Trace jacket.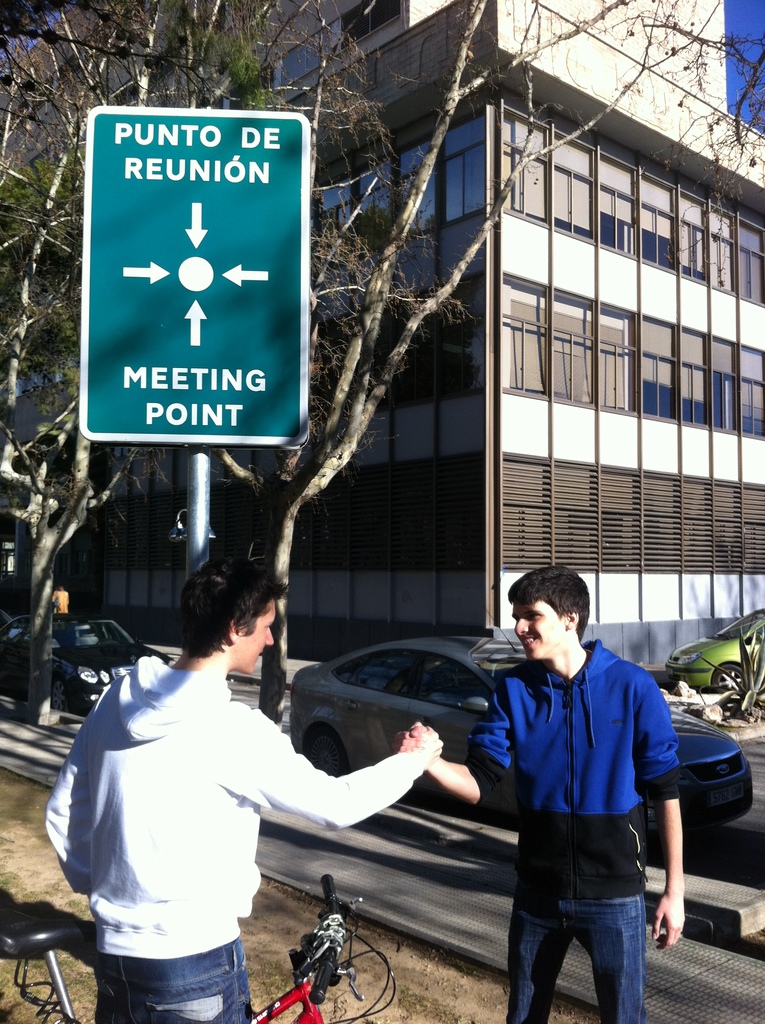
Traced to (x1=32, y1=648, x2=427, y2=959).
